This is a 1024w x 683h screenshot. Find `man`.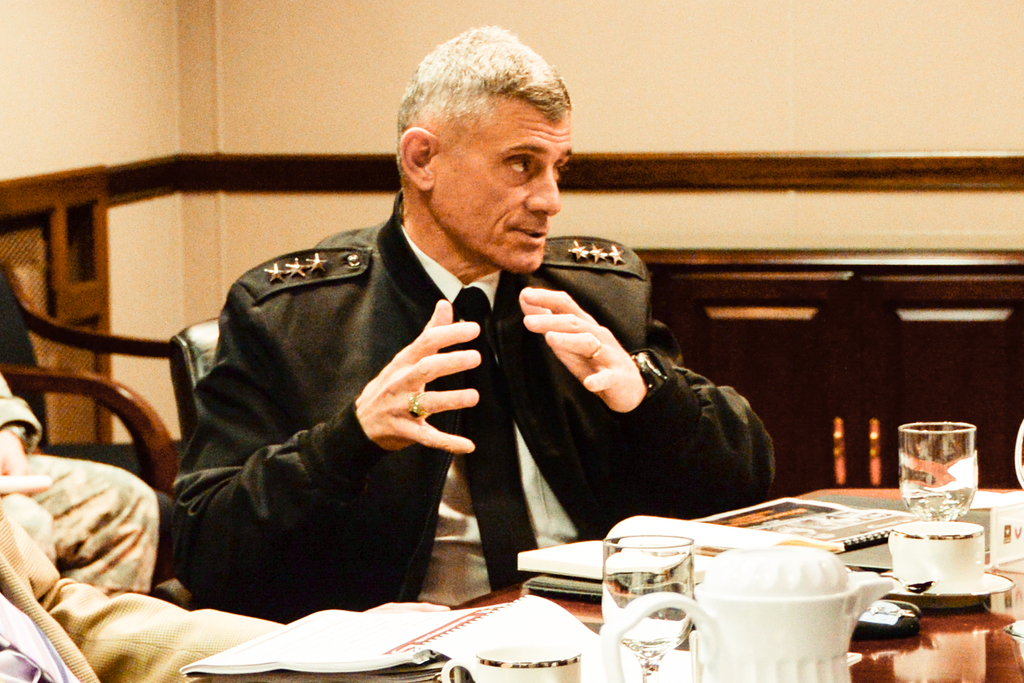
Bounding box: (134,85,795,614).
